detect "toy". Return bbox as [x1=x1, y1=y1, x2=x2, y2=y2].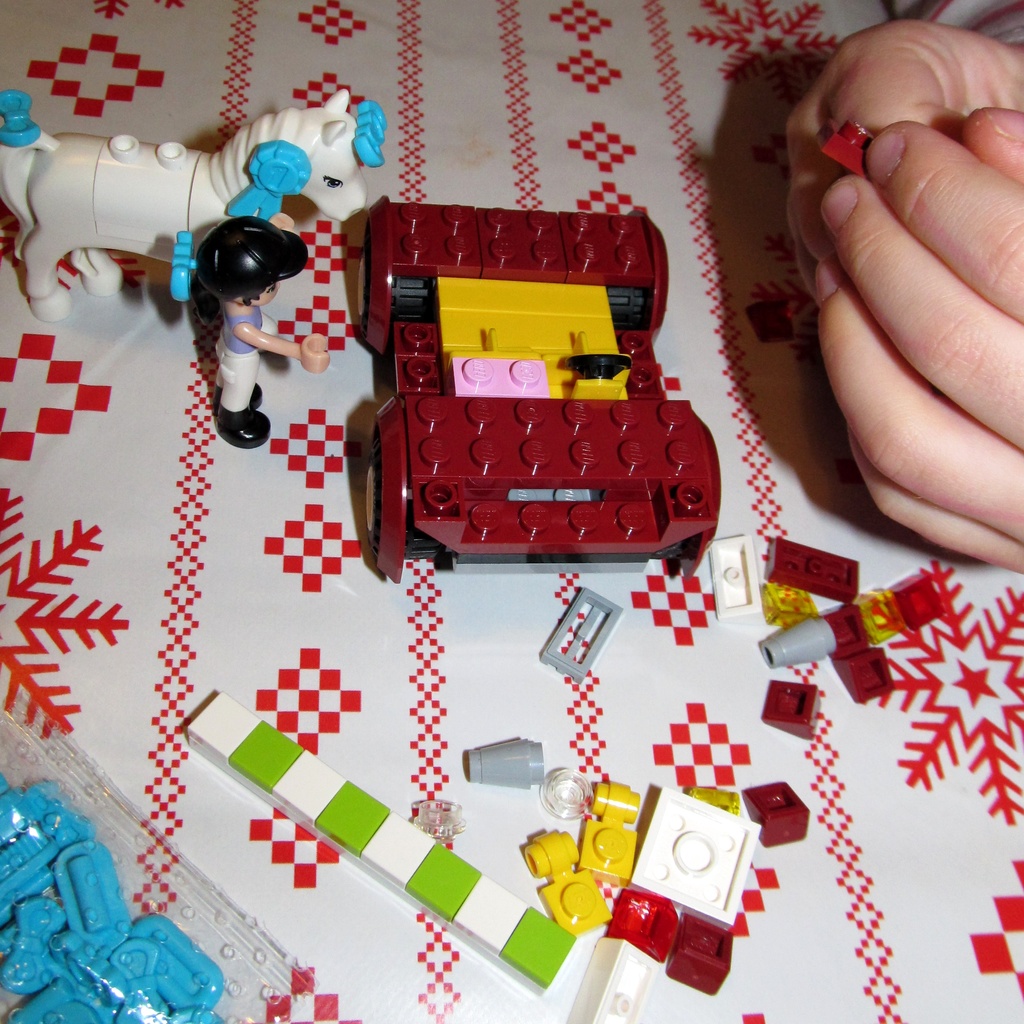
[x1=758, y1=684, x2=821, y2=745].
